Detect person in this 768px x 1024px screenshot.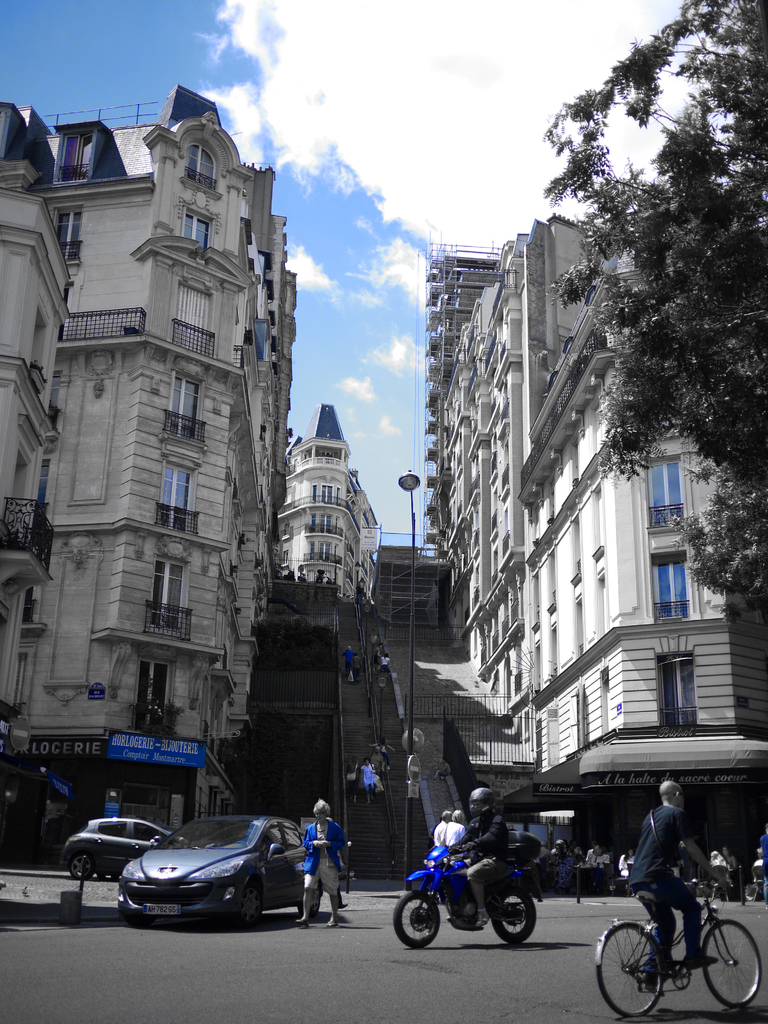
Detection: box=[622, 781, 728, 979].
